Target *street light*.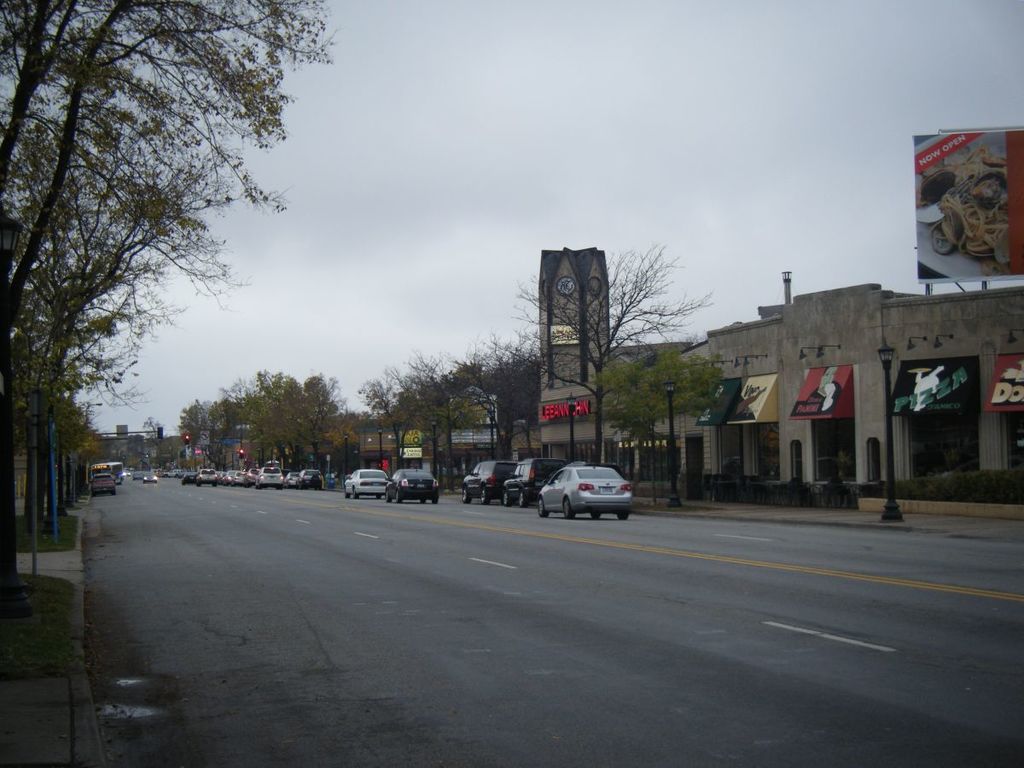
Target region: <bbox>375, 426, 383, 472</bbox>.
